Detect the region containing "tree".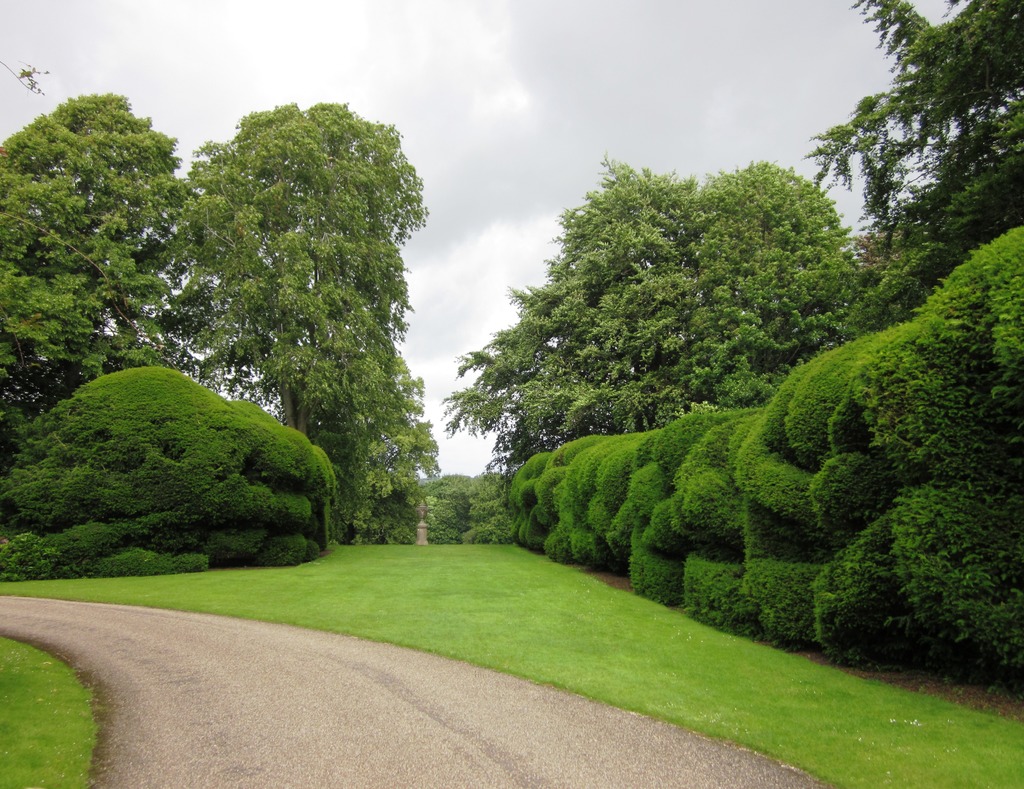
Rect(102, 88, 417, 545).
